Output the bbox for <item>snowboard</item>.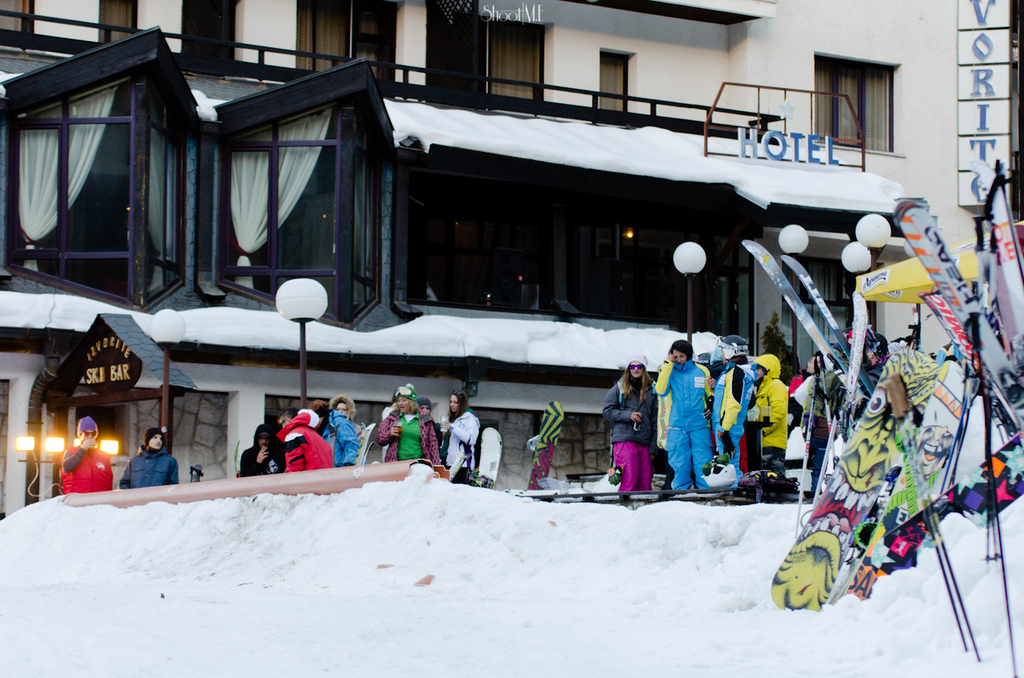
<region>480, 428, 503, 486</region>.
